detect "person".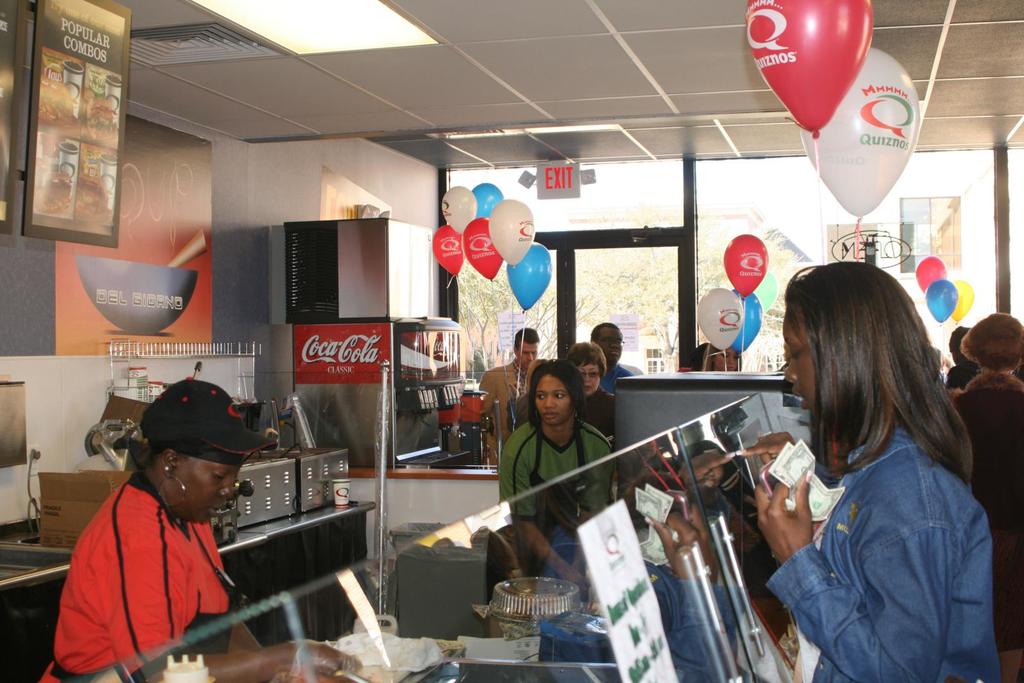
Detected at locate(941, 325, 976, 398).
